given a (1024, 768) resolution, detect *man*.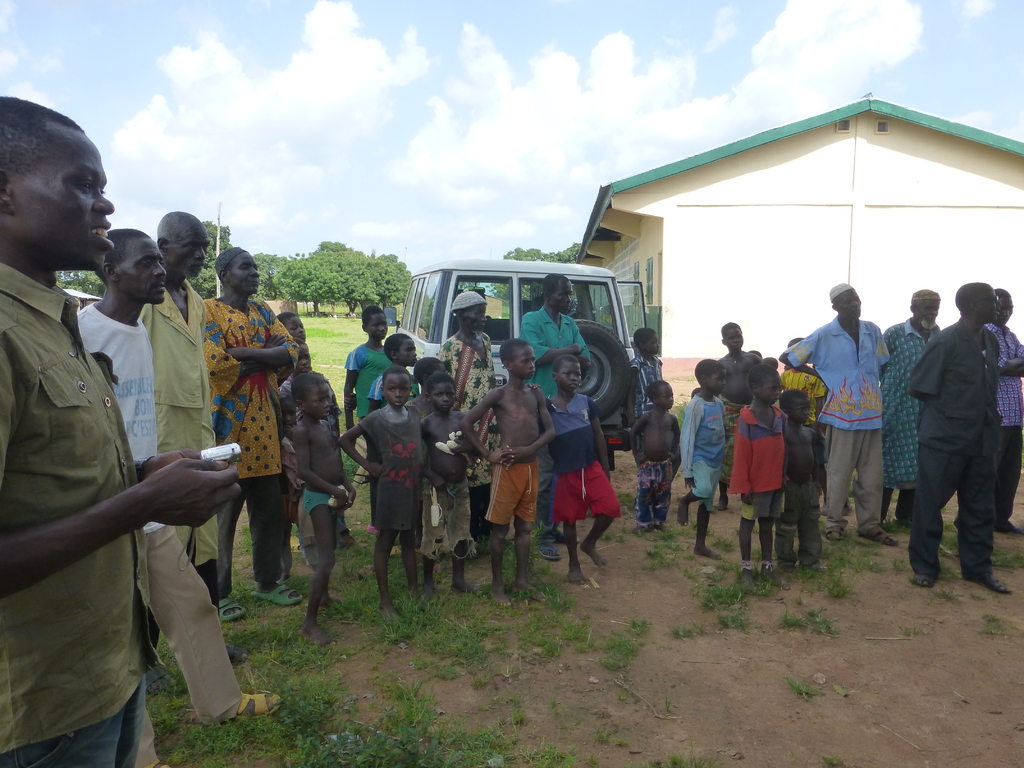
left=0, top=92, right=241, bottom=767.
